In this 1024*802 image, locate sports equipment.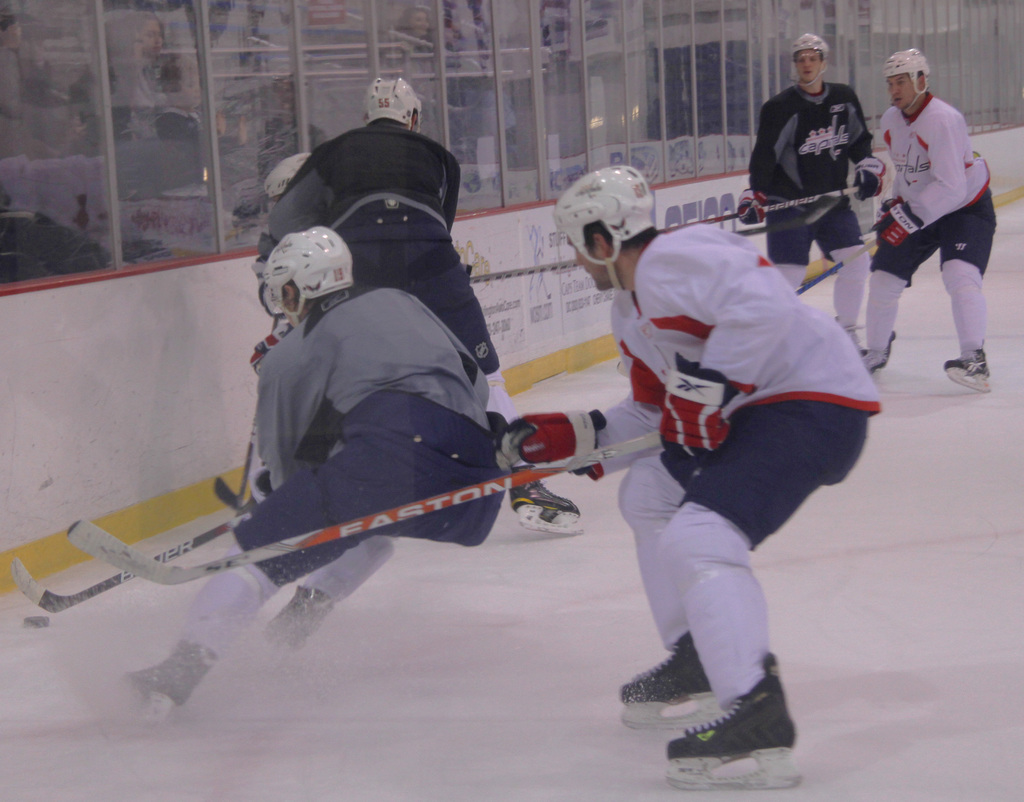
Bounding box: pyautogui.locateOnScreen(509, 466, 582, 534).
